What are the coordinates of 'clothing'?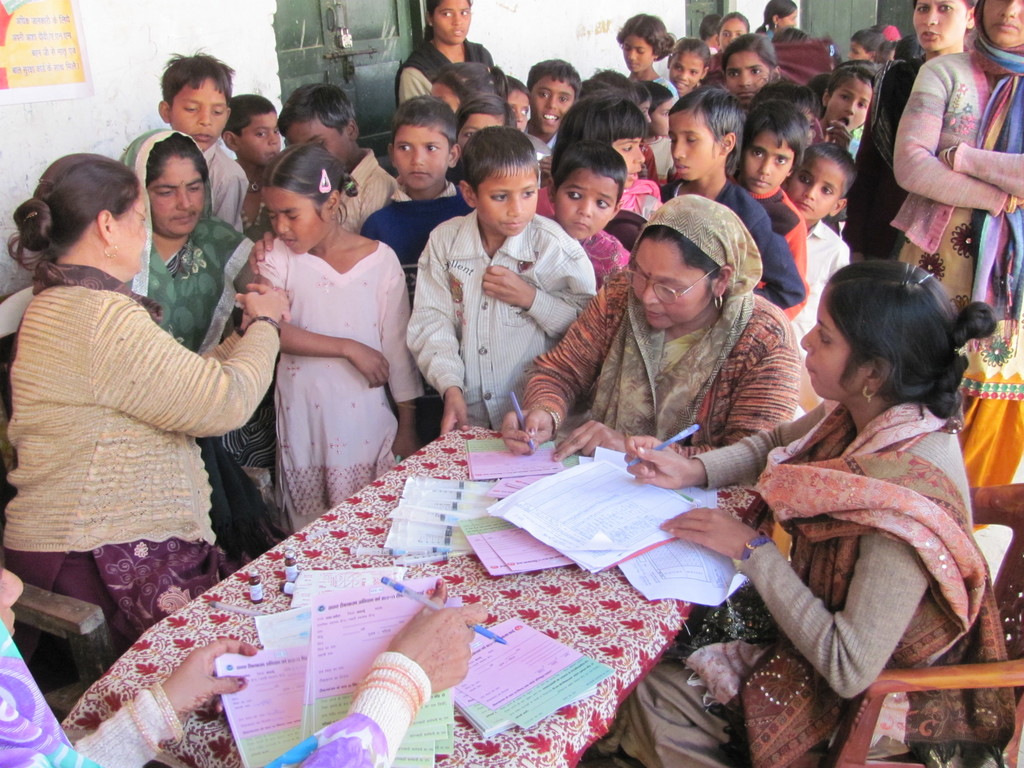
(x1=779, y1=22, x2=840, y2=79).
